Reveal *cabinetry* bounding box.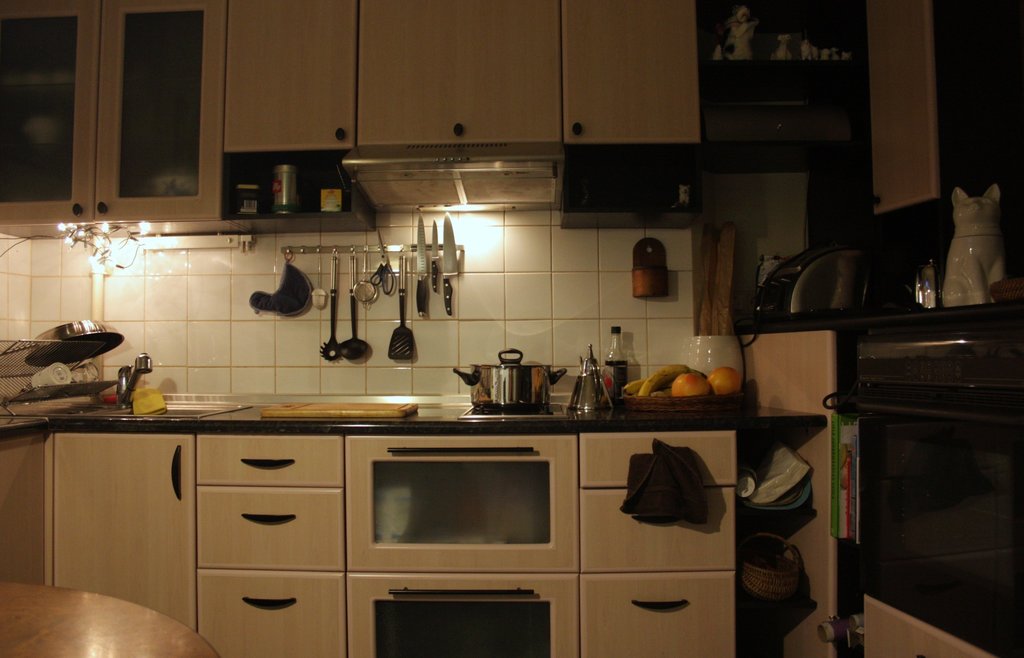
Revealed: <bbox>51, 415, 193, 636</bbox>.
